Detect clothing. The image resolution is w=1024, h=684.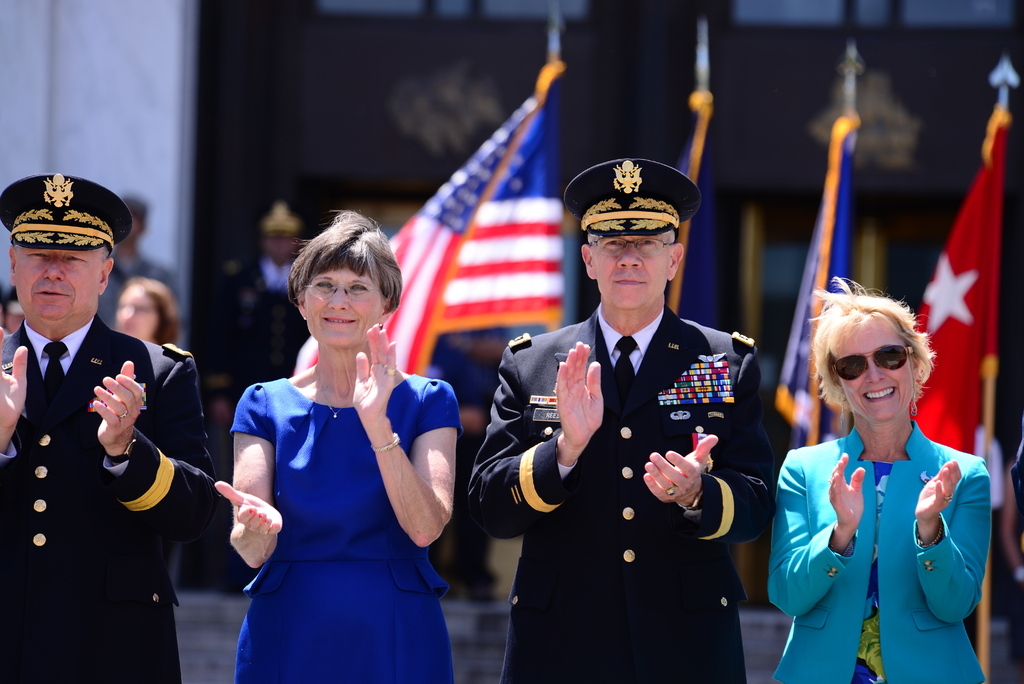
region(223, 341, 444, 649).
